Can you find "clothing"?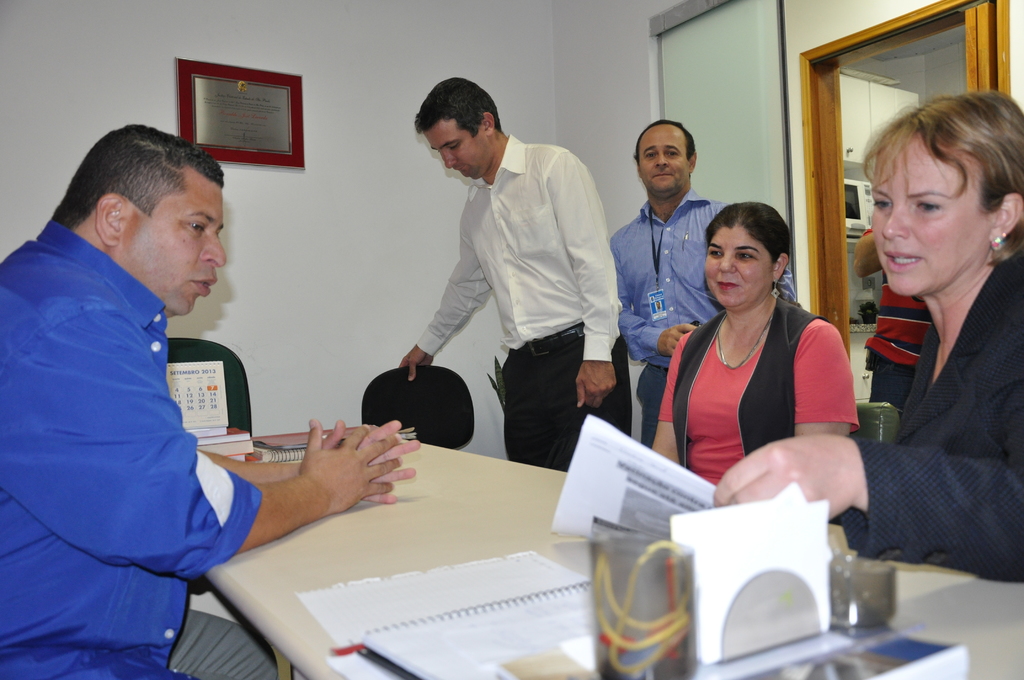
Yes, bounding box: {"left": 8, "top": 168, "right": 275, "bottom": 649}.
